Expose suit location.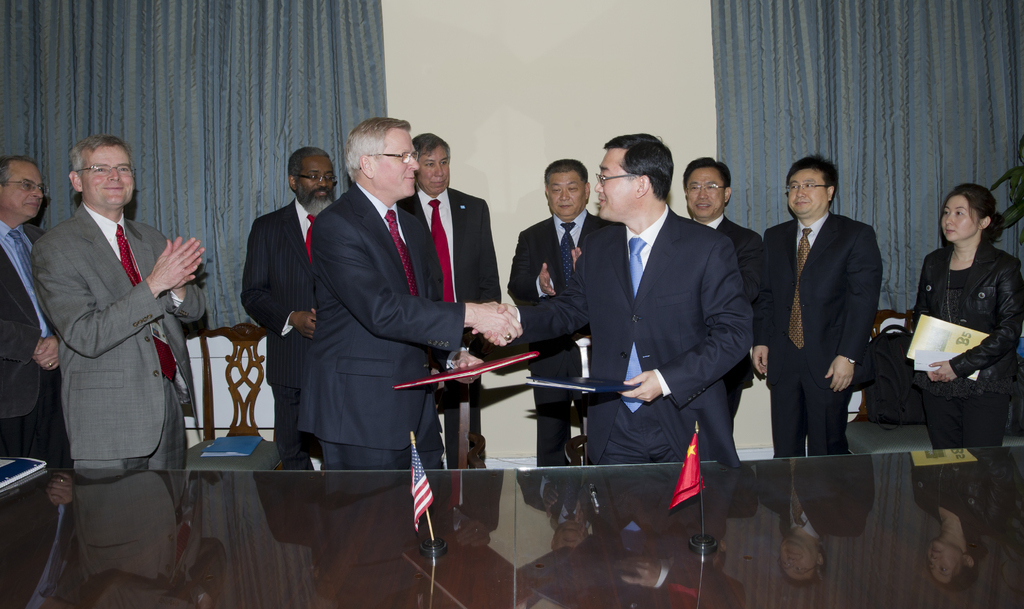
Exposed at [764, 156, 899, 476].
